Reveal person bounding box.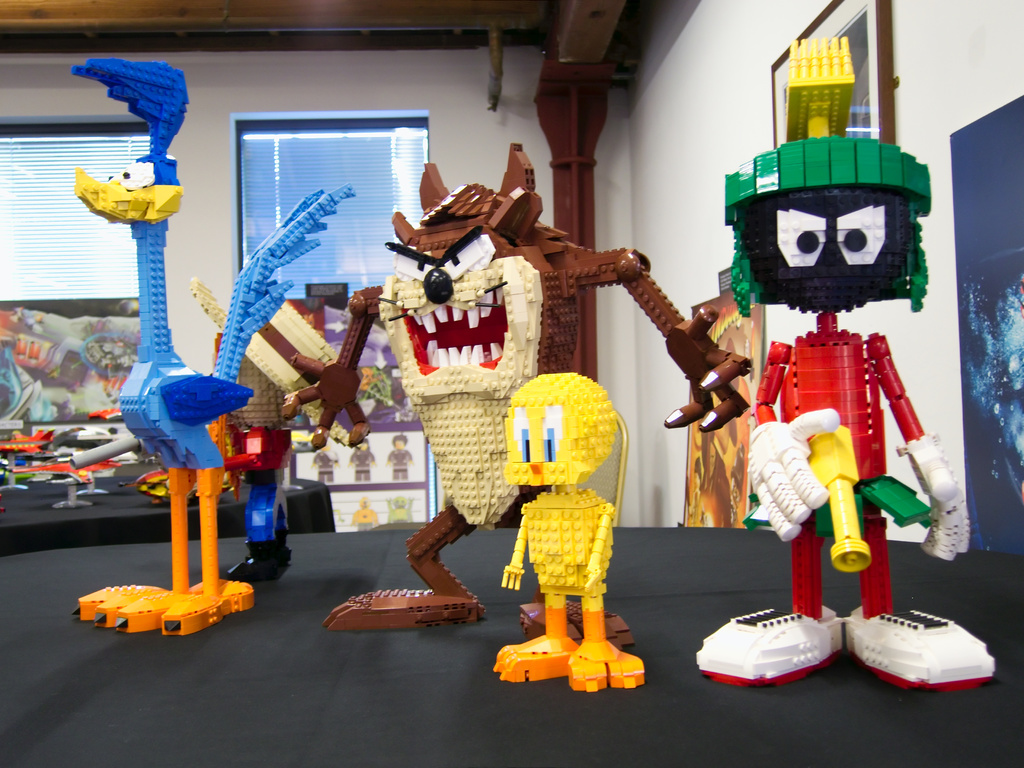
Revealed: bbox=(342, 436, 376, 481).
